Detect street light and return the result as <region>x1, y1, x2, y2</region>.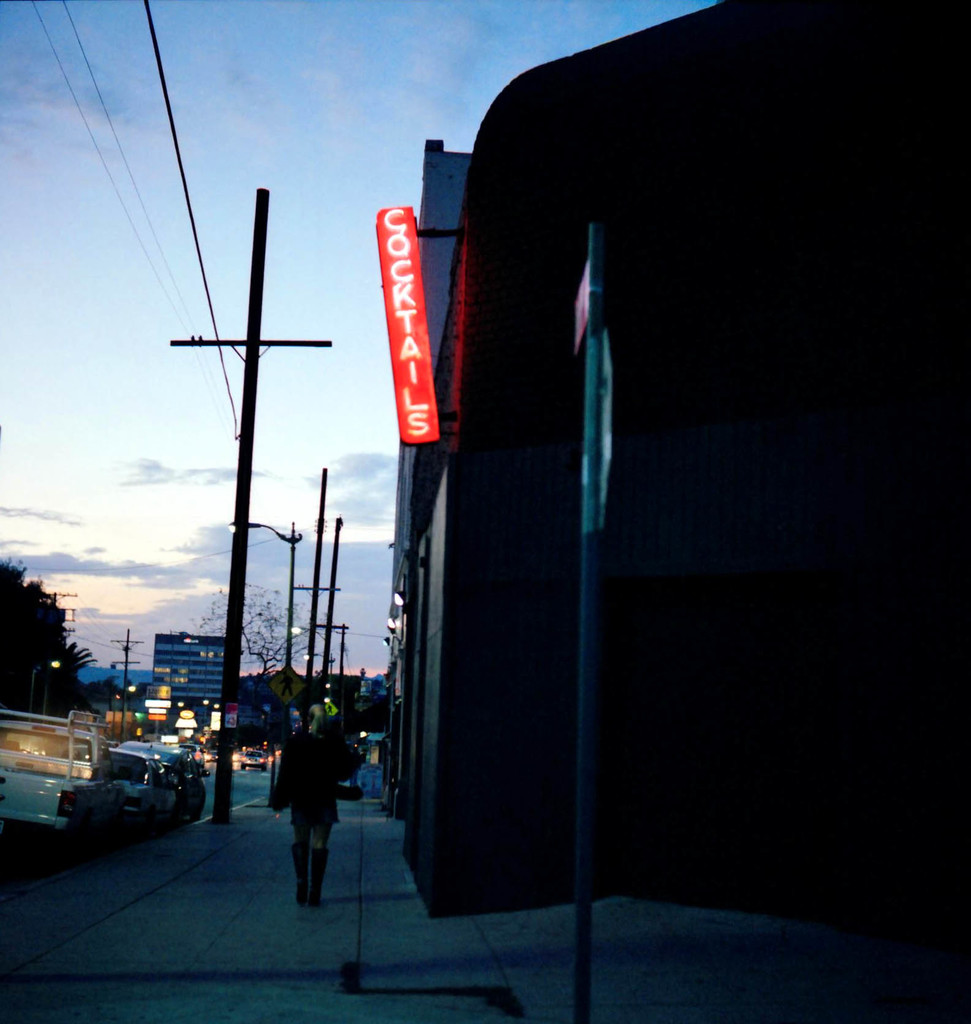
<region>30, 660, 72, 720</region>.
